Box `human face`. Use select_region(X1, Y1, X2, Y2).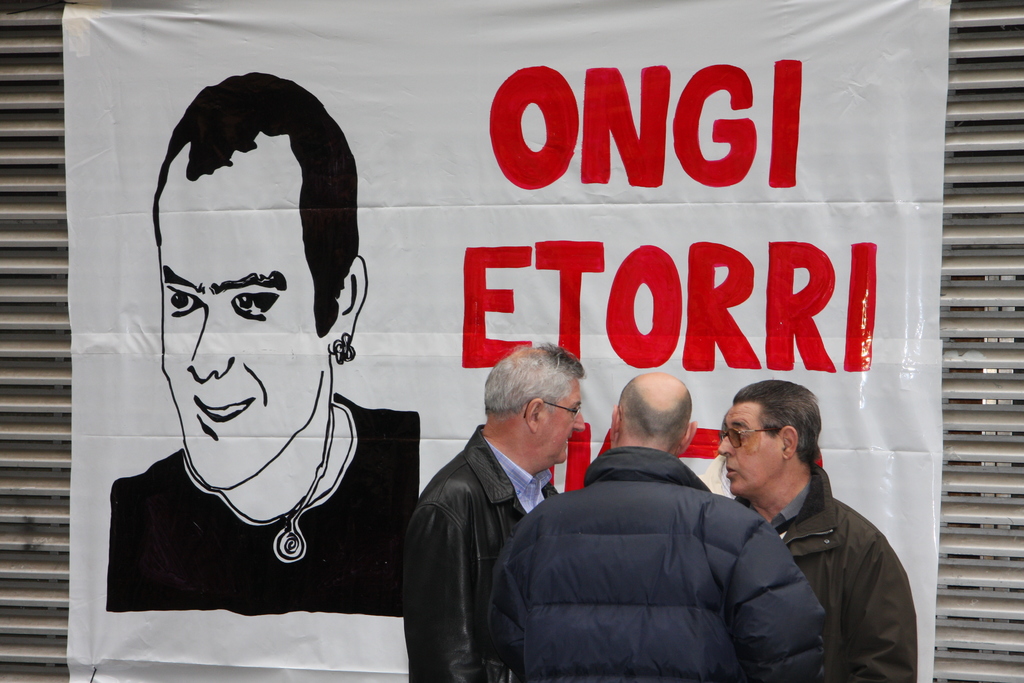
select_region(164, 133, 325, 492).
